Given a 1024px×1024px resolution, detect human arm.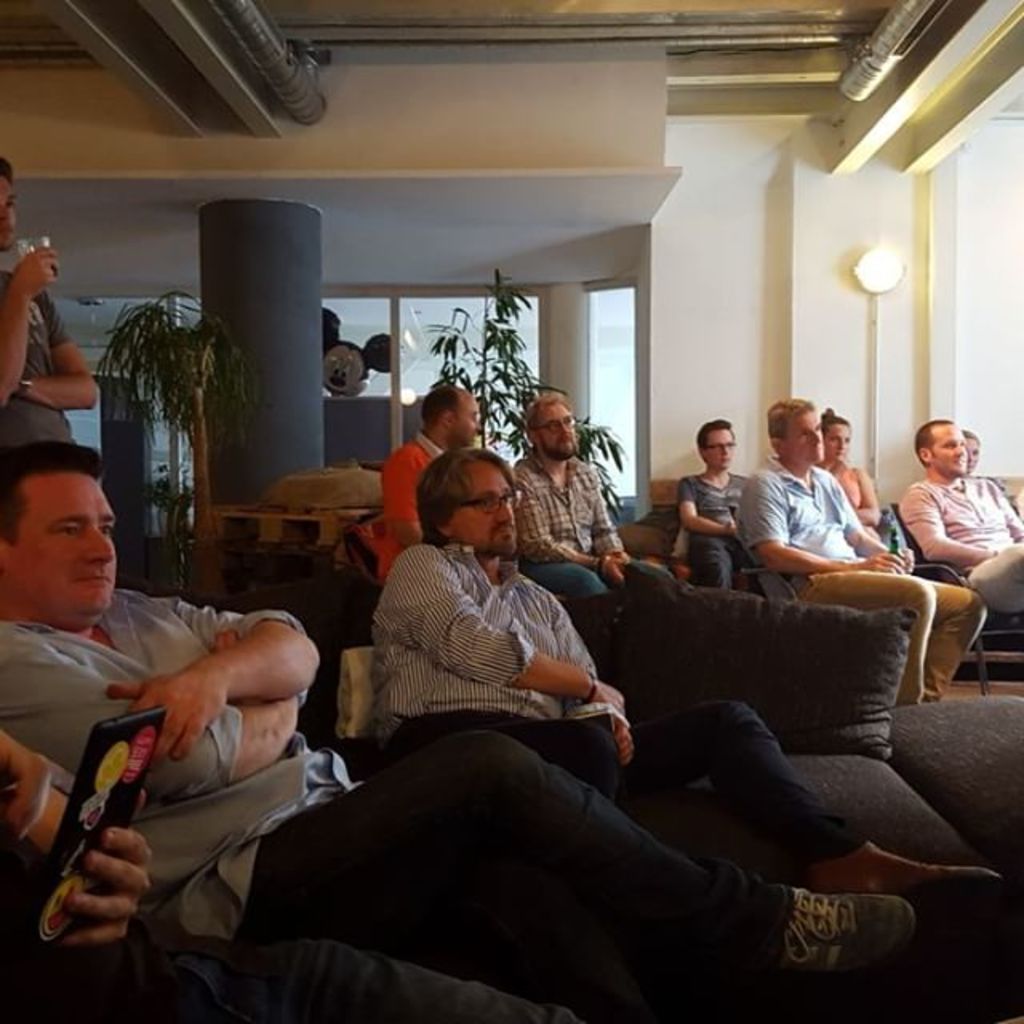
select_region(744, 480, 912, 582).
